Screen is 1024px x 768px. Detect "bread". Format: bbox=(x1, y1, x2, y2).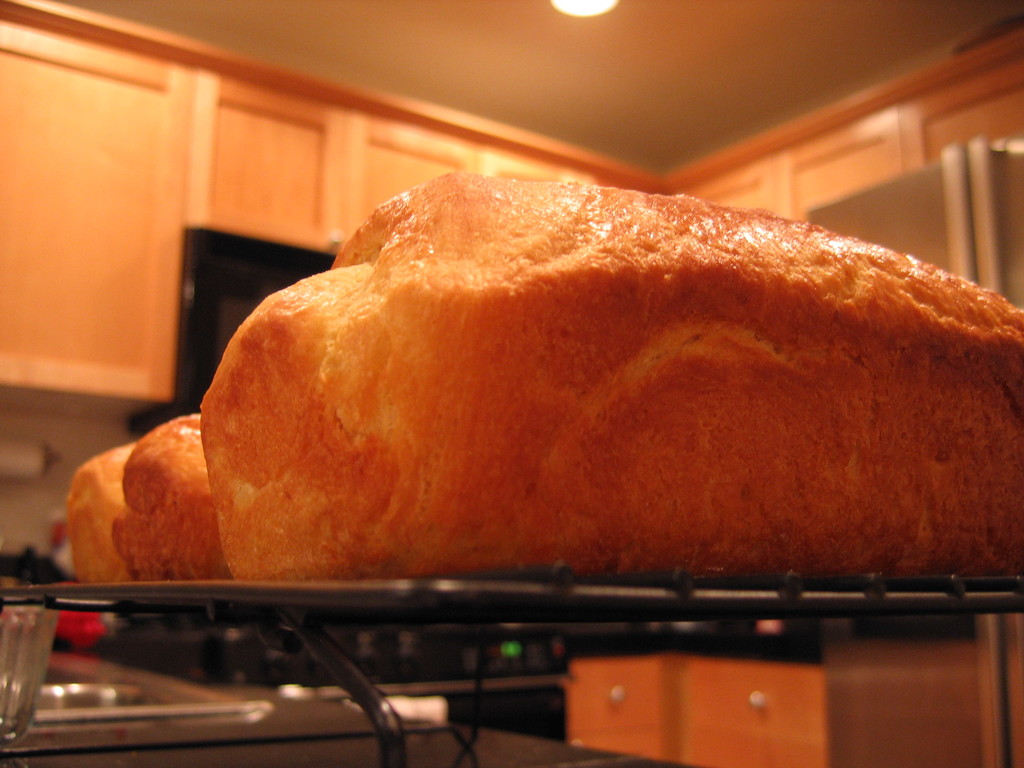
bbox=(196, 170, 1023, 577).
